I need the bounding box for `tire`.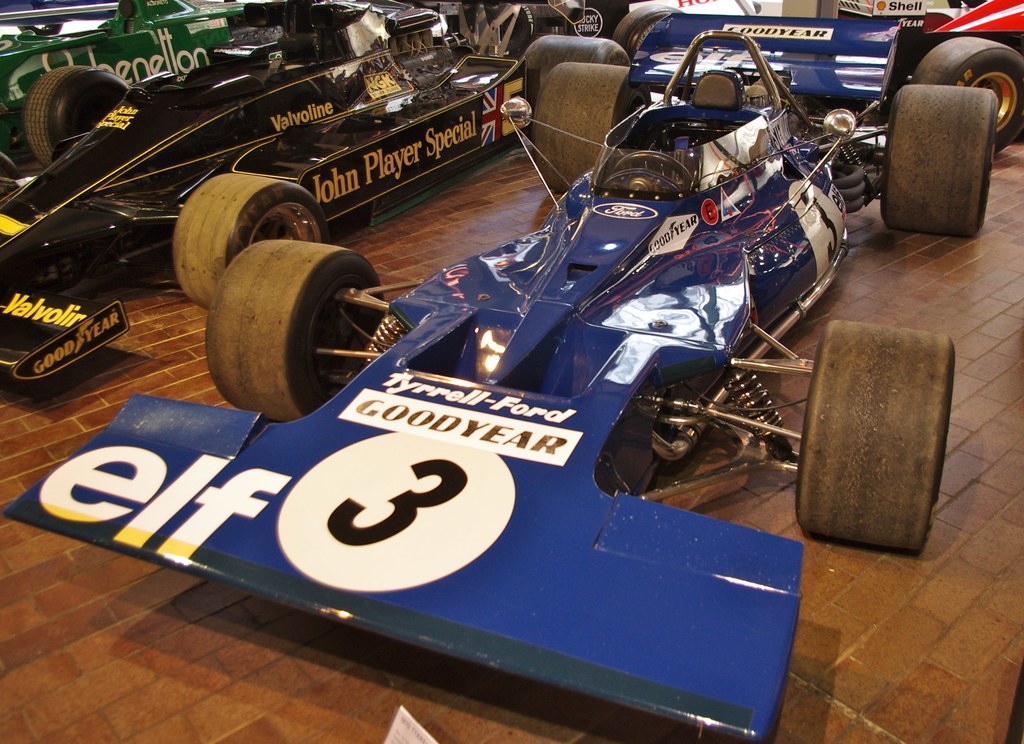
Here it is: crop(533, 70, 643, 193).
